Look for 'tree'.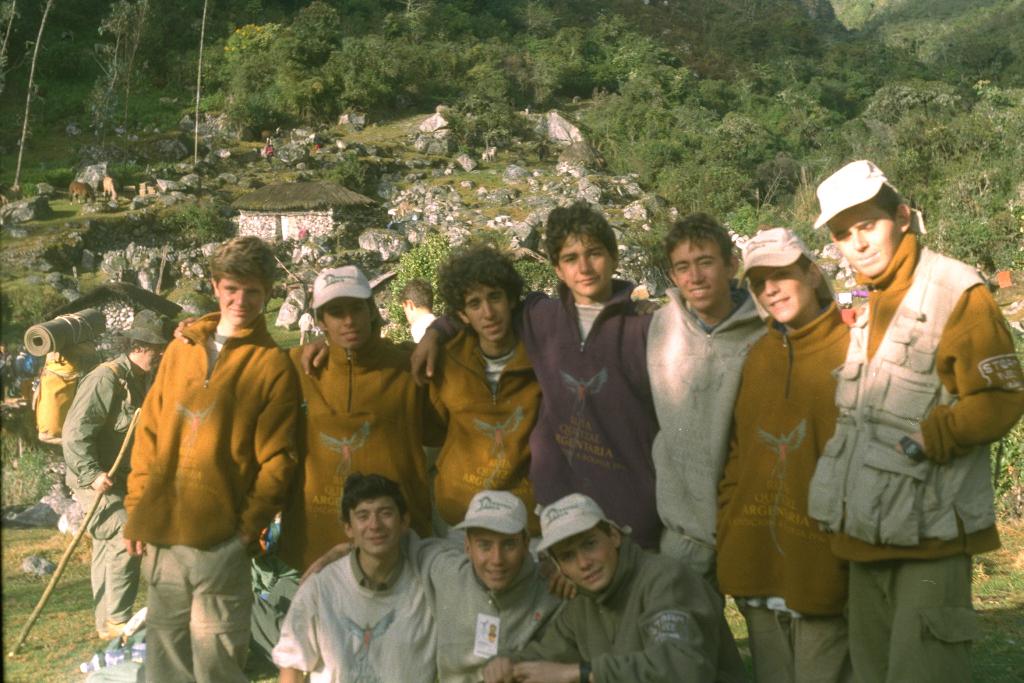
Found: 447/42/522/176.
